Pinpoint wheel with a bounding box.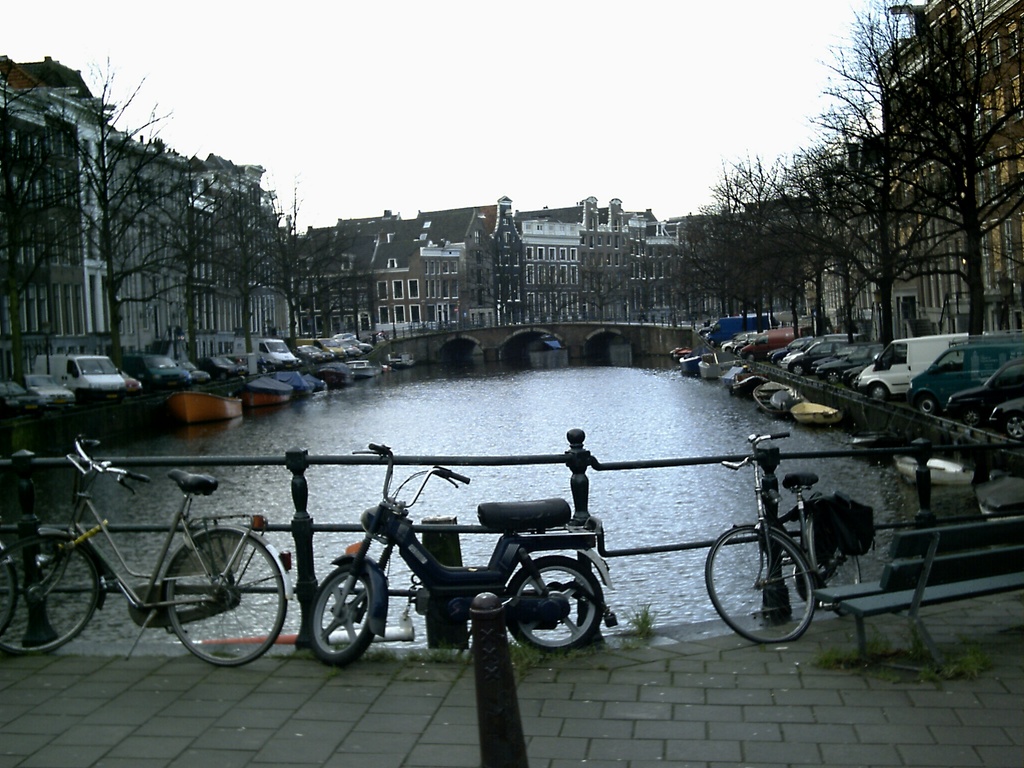
(305,566,372,667).
